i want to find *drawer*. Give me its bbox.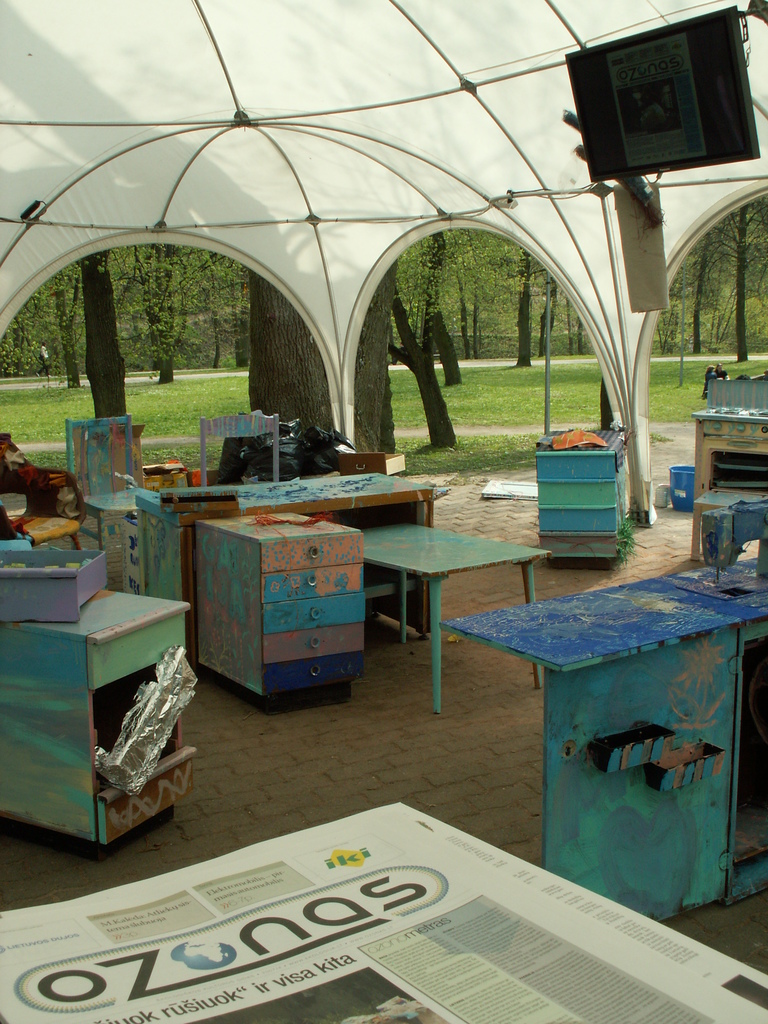
537, 503, 618, 533.
